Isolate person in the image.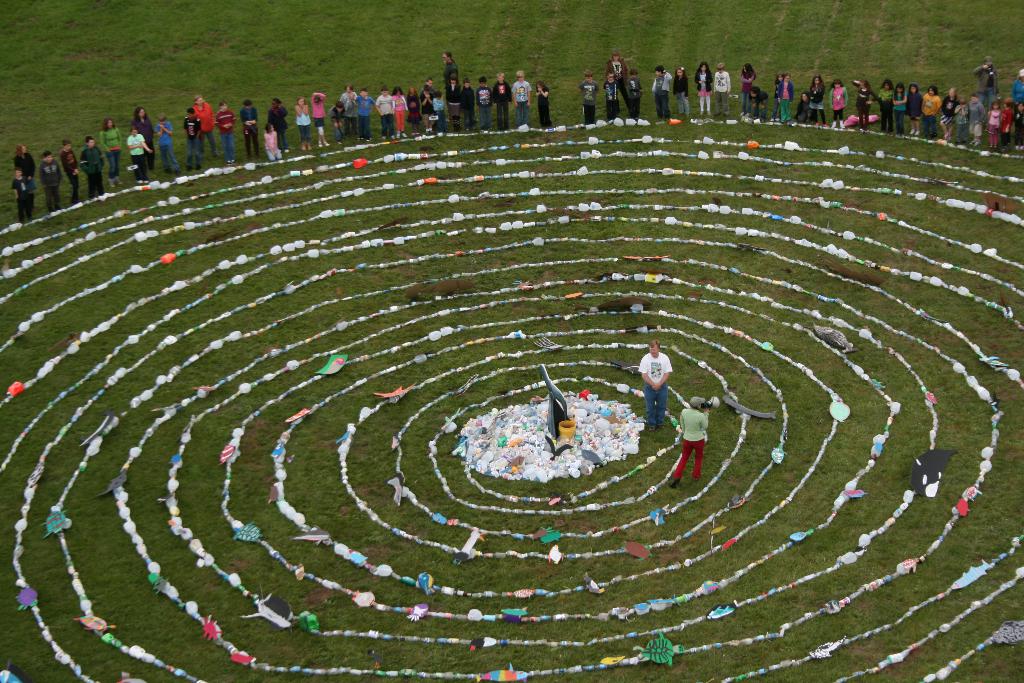
Isolated region: bbox(689, 65, 719, 115).
